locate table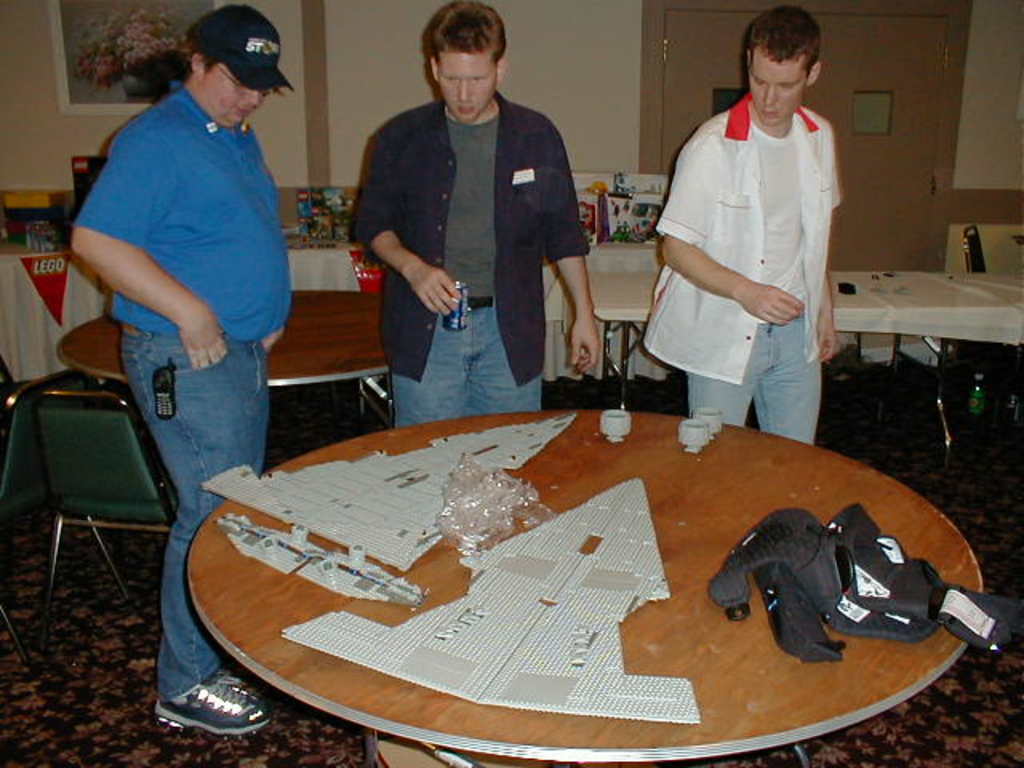
(x1=557, y1=274, x2=1022, y2=458)
